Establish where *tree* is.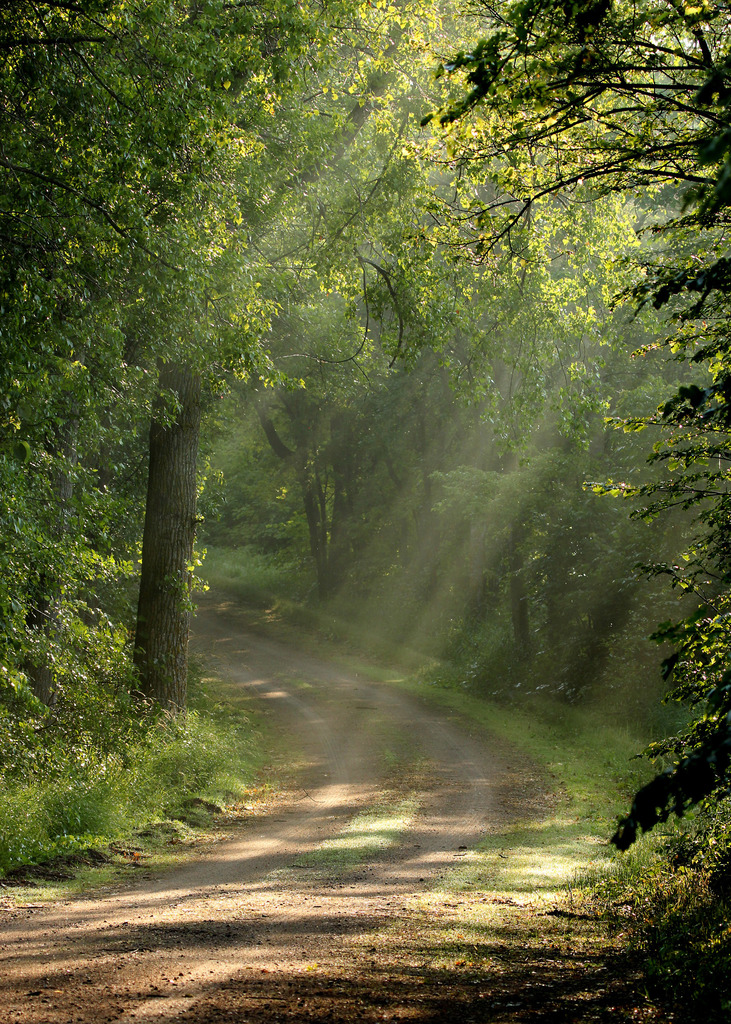
Established at detection(0, 0, 730, 914).
